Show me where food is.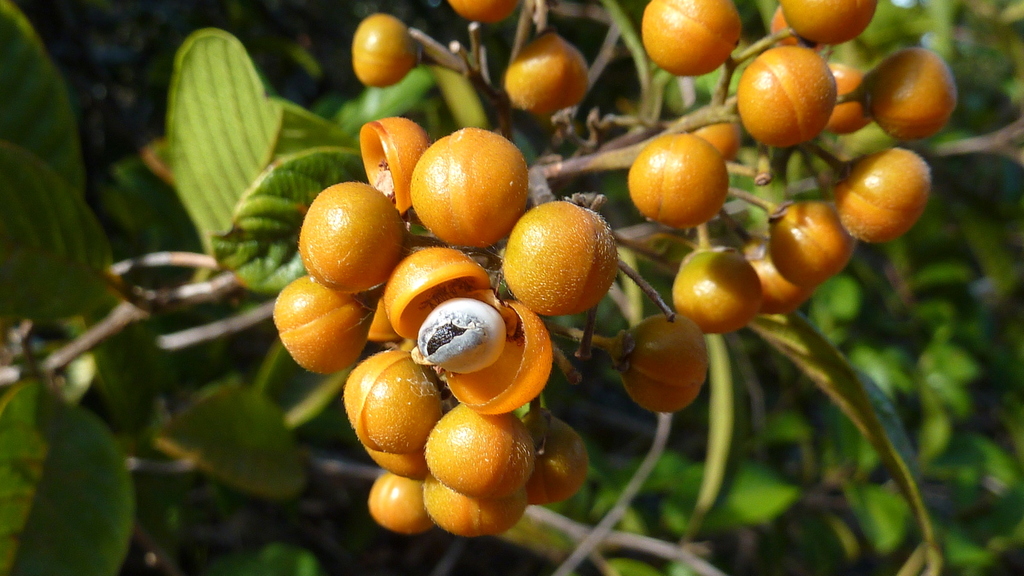
food is at 522/408/591/508.
